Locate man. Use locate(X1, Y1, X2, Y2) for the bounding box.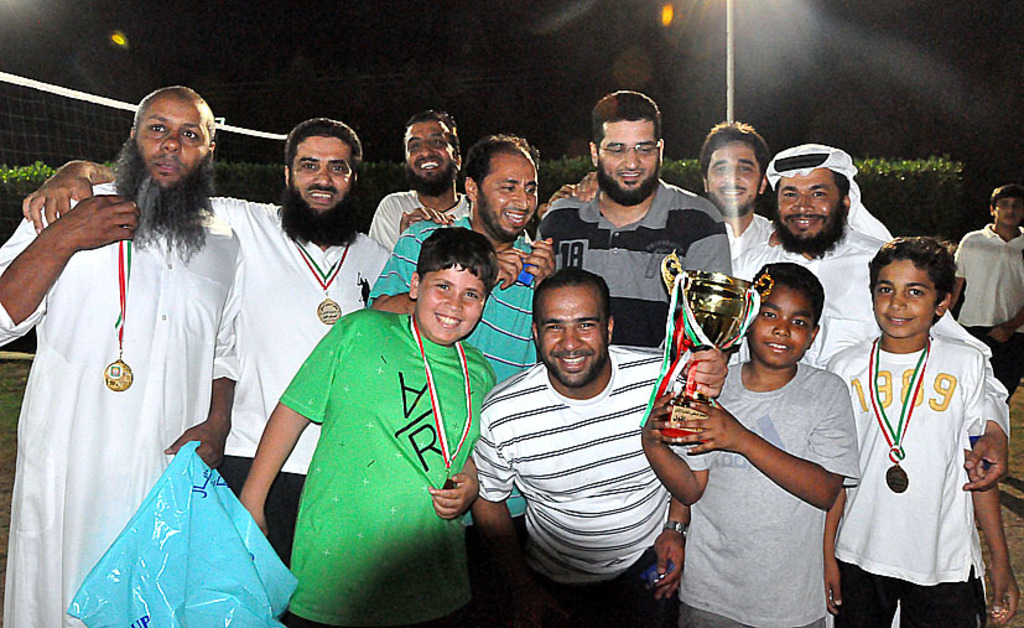
locate(21, 109, 379, 601).
